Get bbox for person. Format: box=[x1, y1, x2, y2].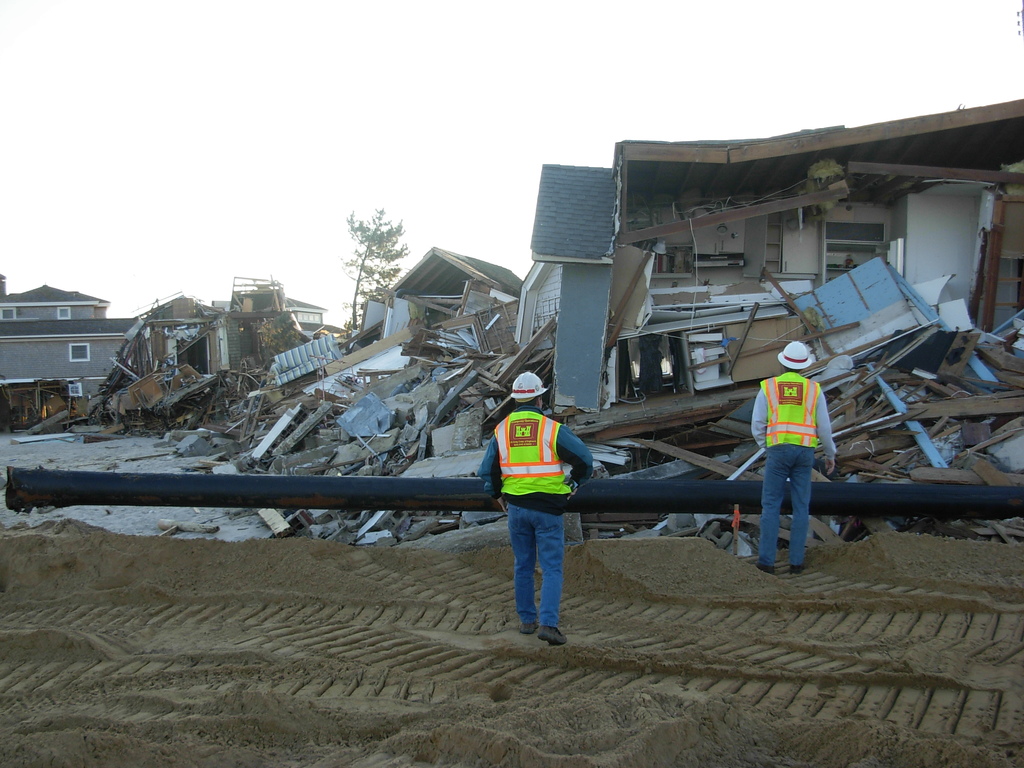
box=[479, 373, 592, 646].
